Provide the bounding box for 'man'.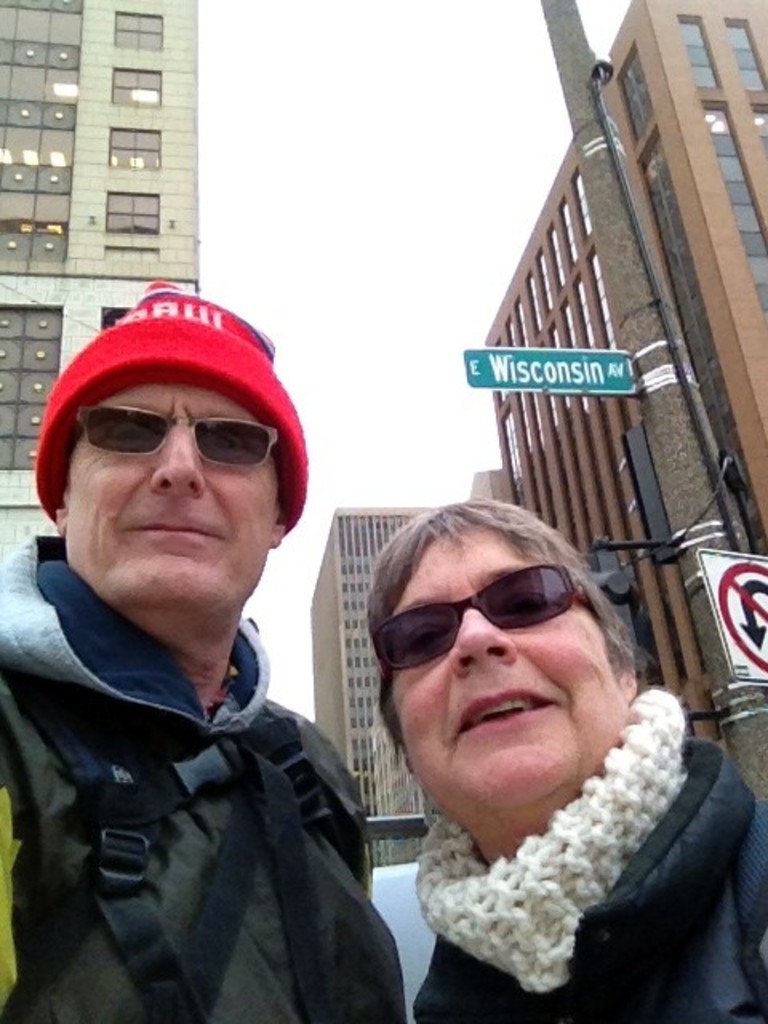
bbox=(0, 299, 432, 1022).
